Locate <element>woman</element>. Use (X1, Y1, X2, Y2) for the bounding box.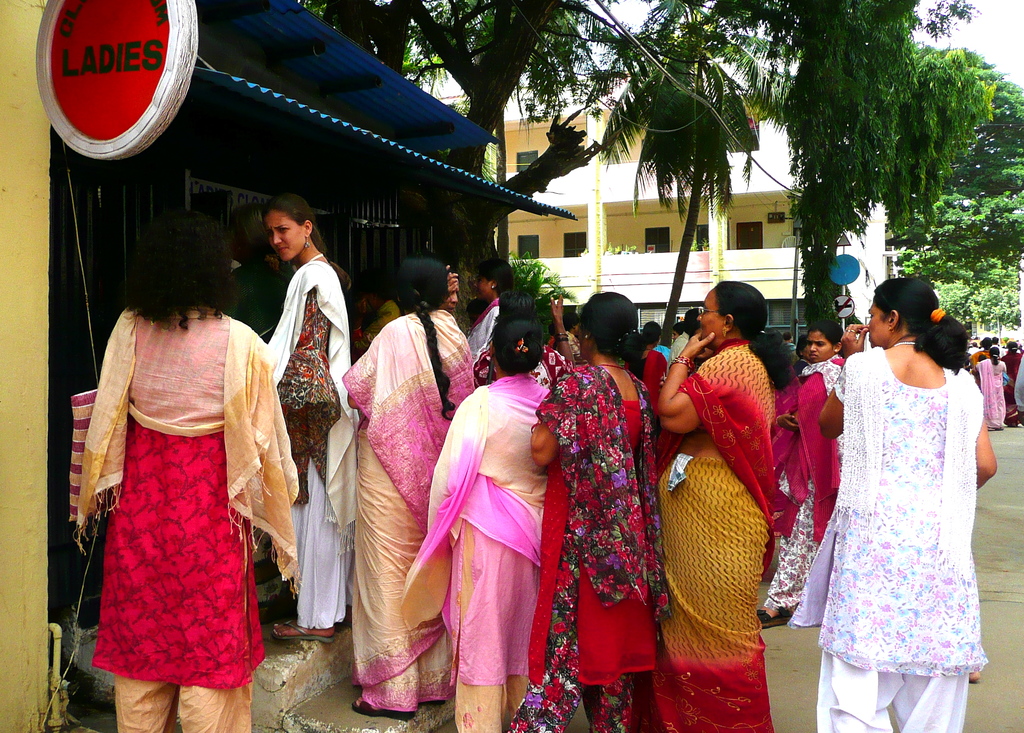
(640, 325, 666, 359).
